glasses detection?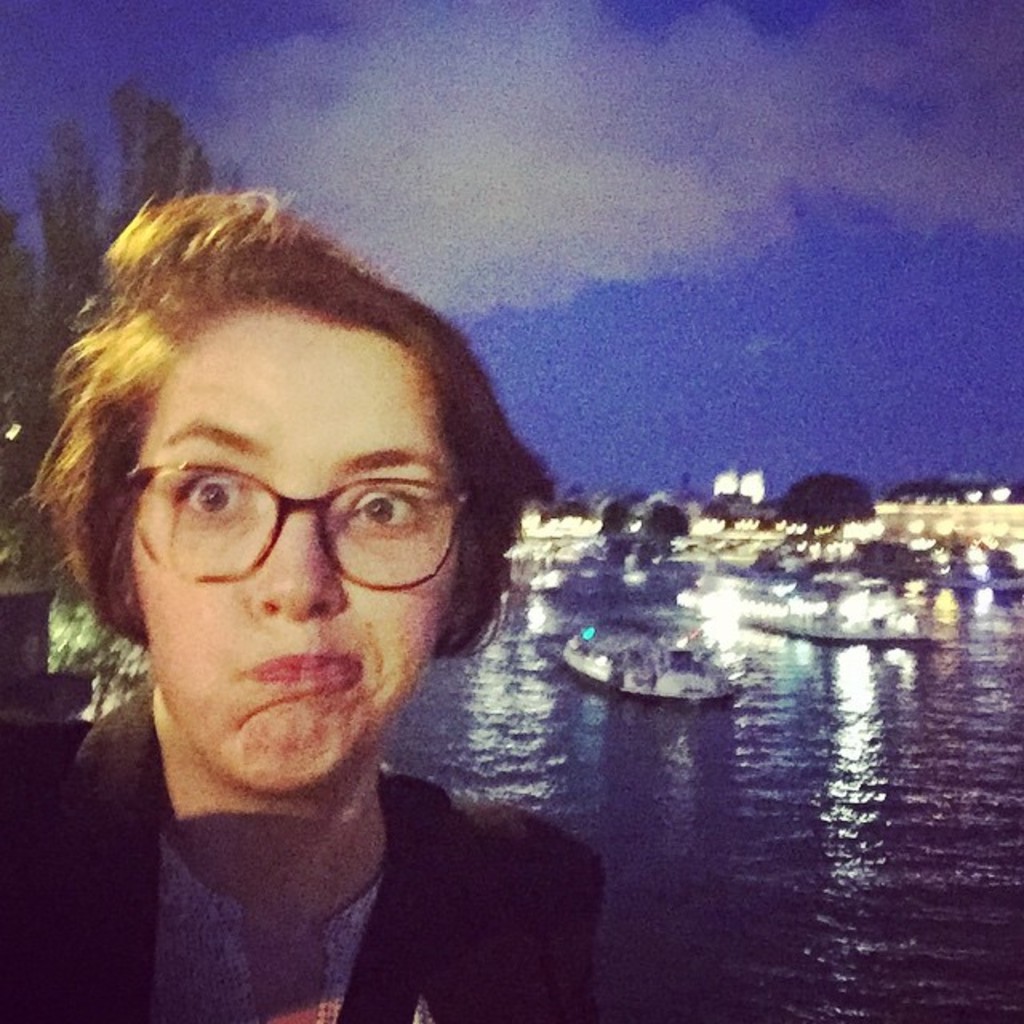
crop(85, 450, 469, 600)
